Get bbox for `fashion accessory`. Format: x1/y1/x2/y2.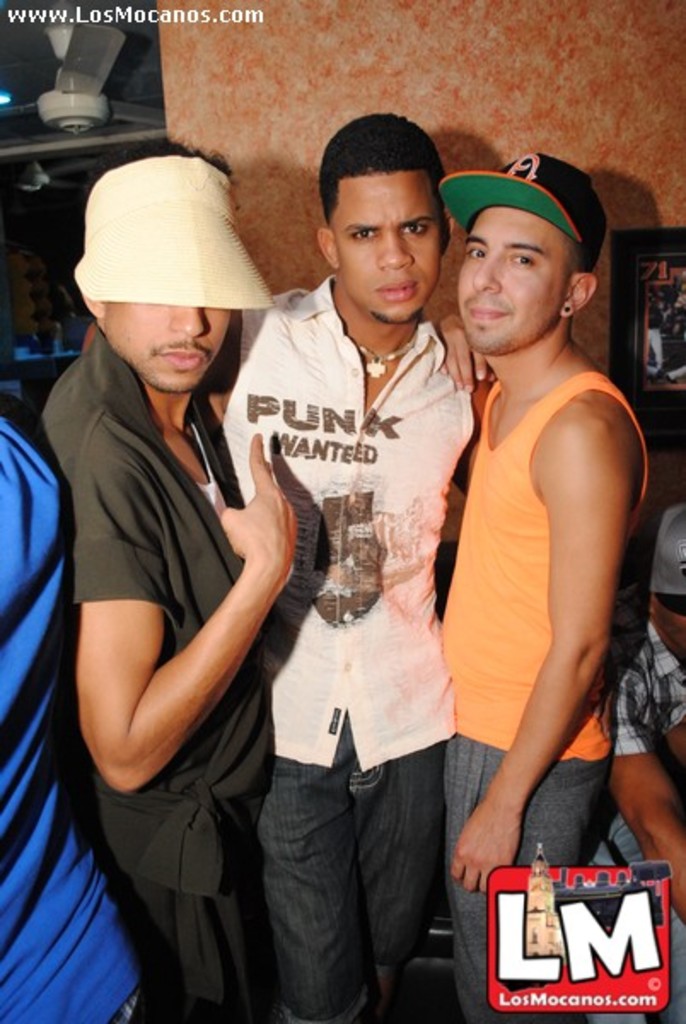
432/147/609/270.
